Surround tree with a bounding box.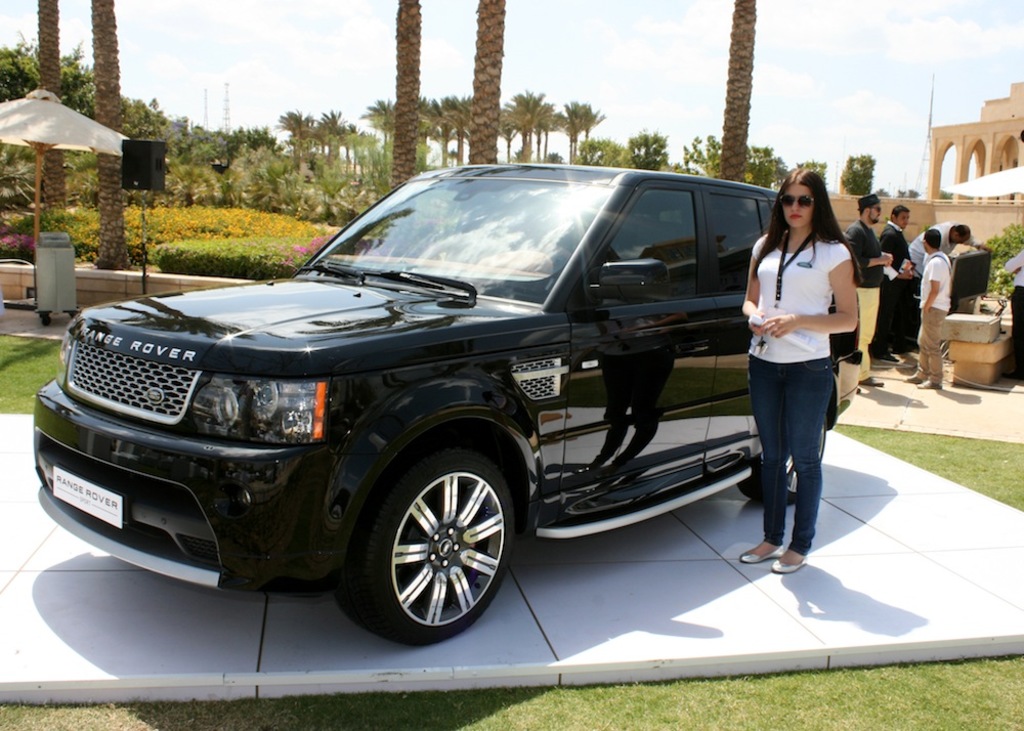
390:0:428:191.
